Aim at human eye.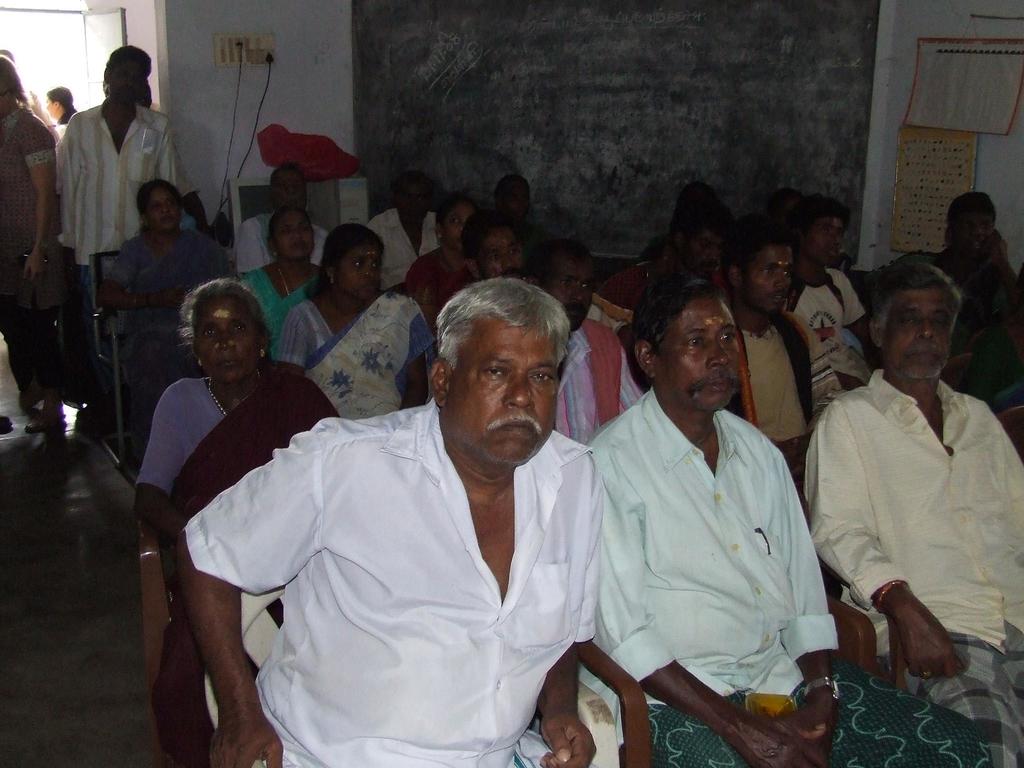
Aimed at 170 200 176 207.
